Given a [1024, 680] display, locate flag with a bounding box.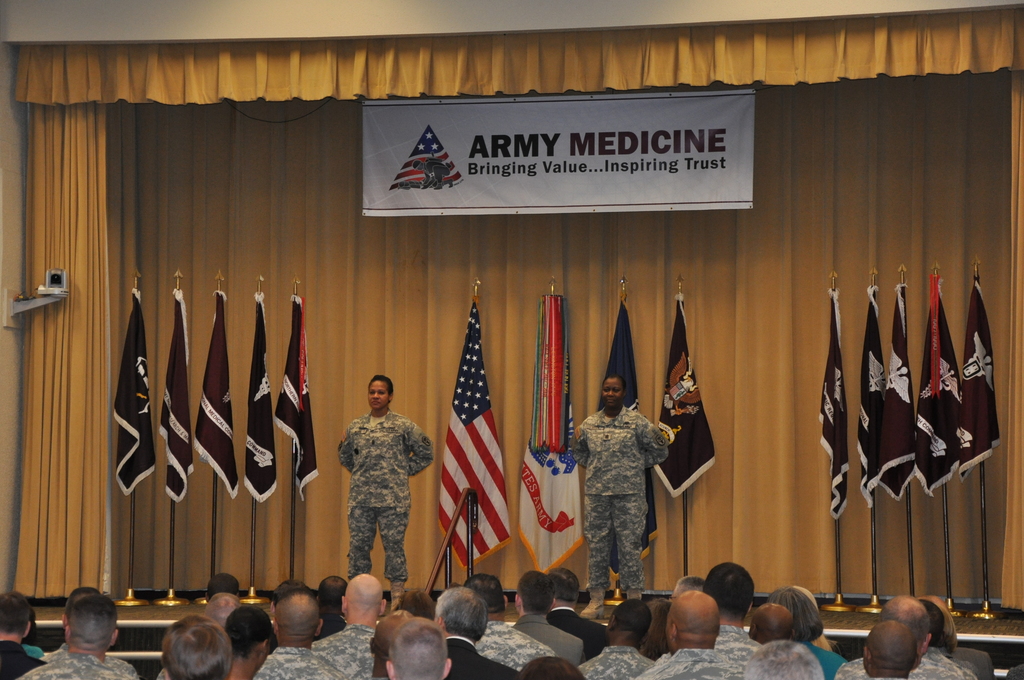
Located: [652,287,714,502].
